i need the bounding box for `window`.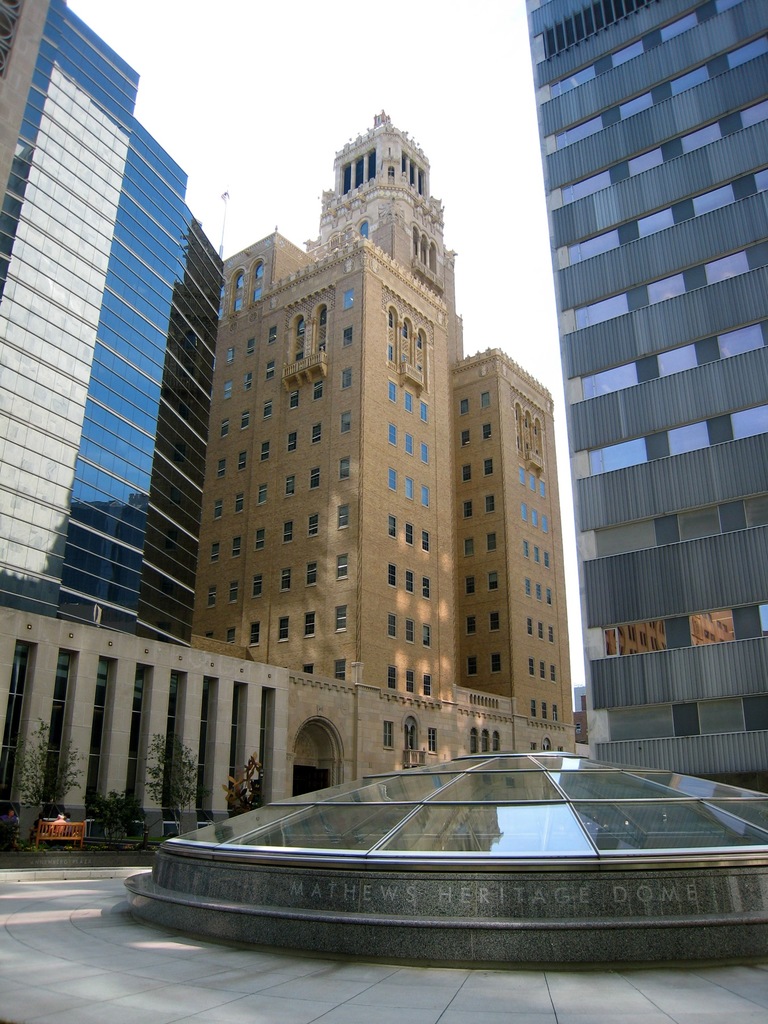
Here it is: [left=466, top=657, right=479, bottom=674].
